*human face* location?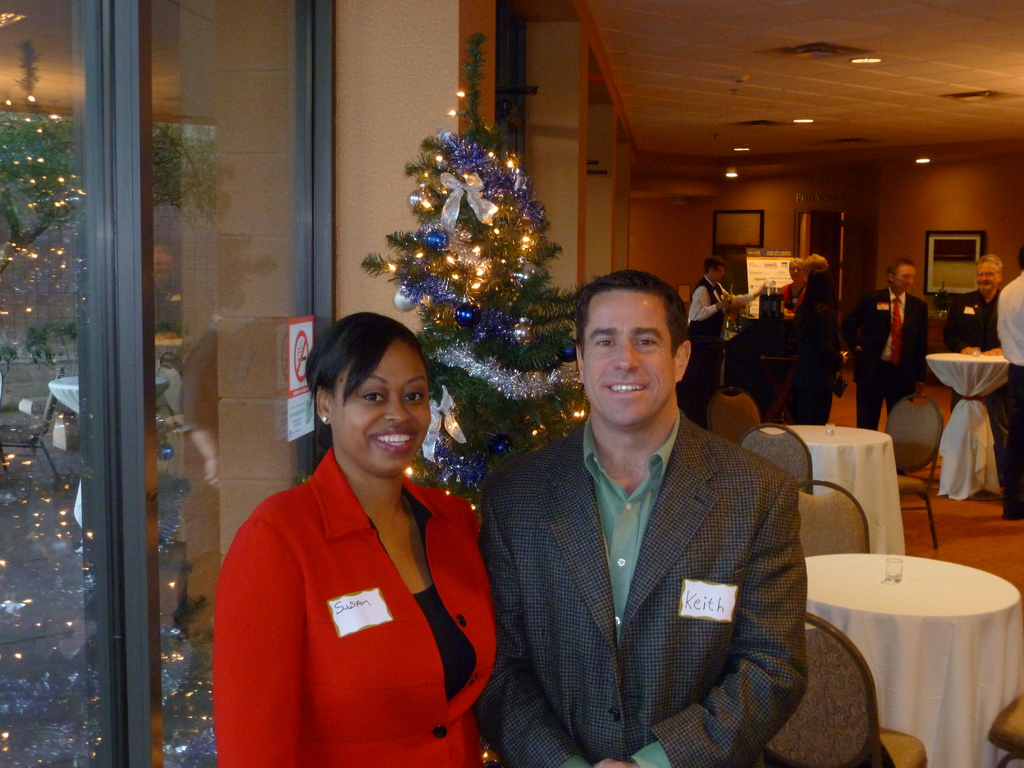
{"x1": 584, "y1": 295, "x2": 677, "y2": 426}
